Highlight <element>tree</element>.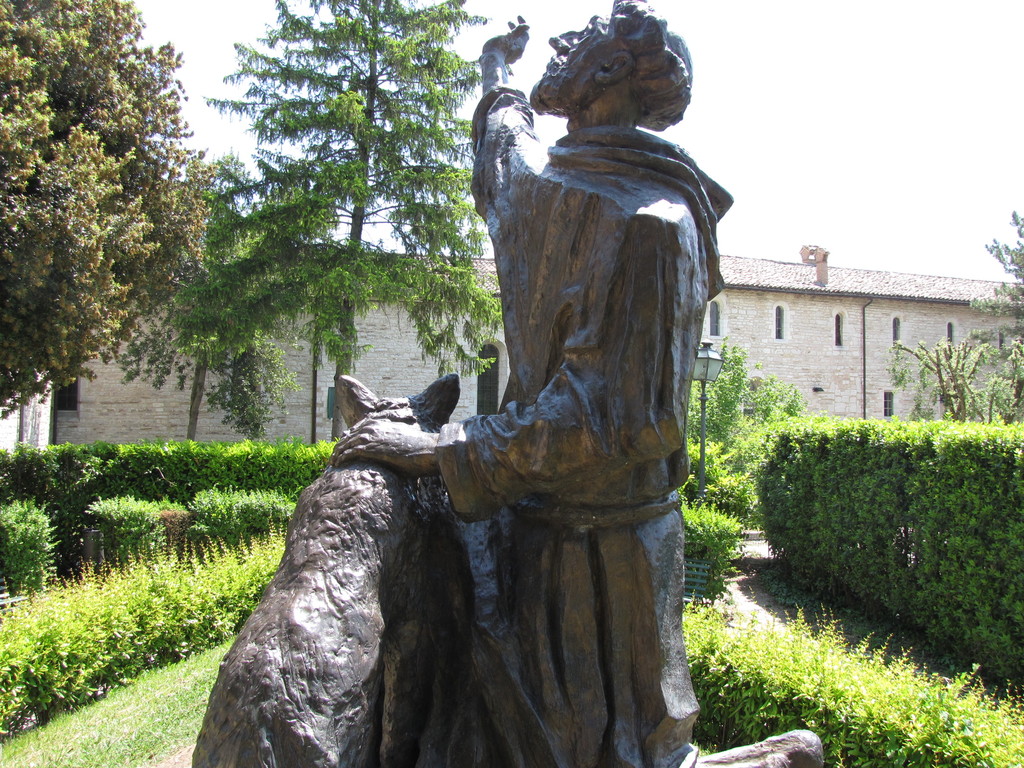
Highlighted region: [left=969, top=211, right=1023, bottom=365].
